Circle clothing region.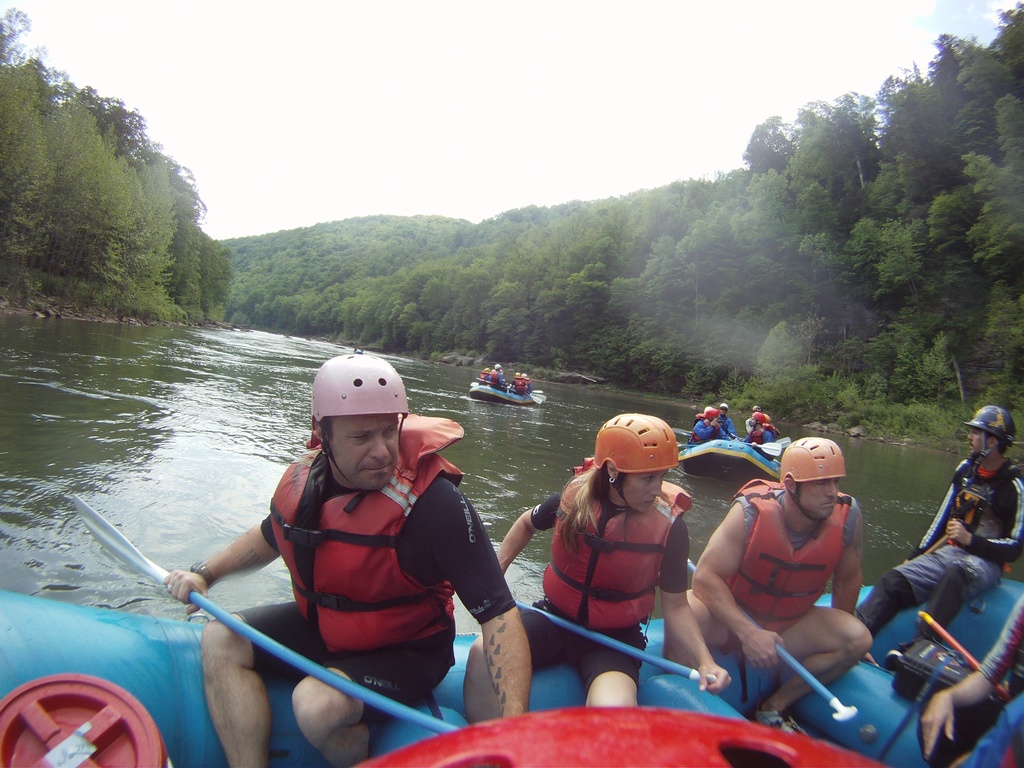
Region: crop(858, 459, 1023, 643).
